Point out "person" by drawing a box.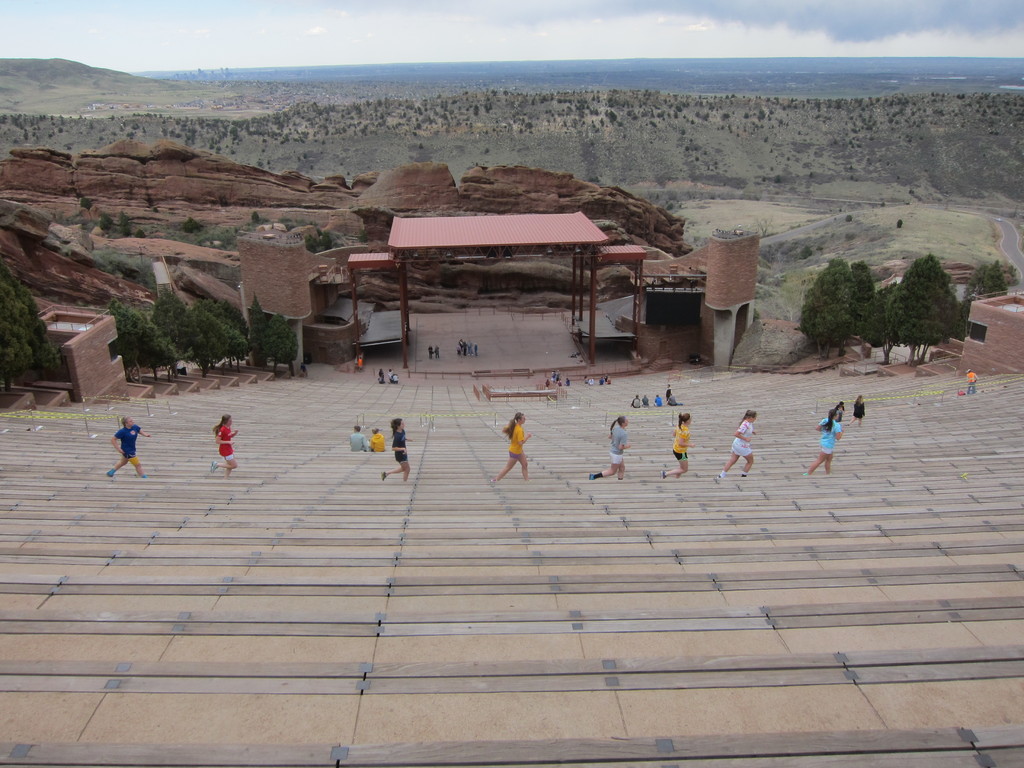
left=463, top=342, right=468, bottom=355.
